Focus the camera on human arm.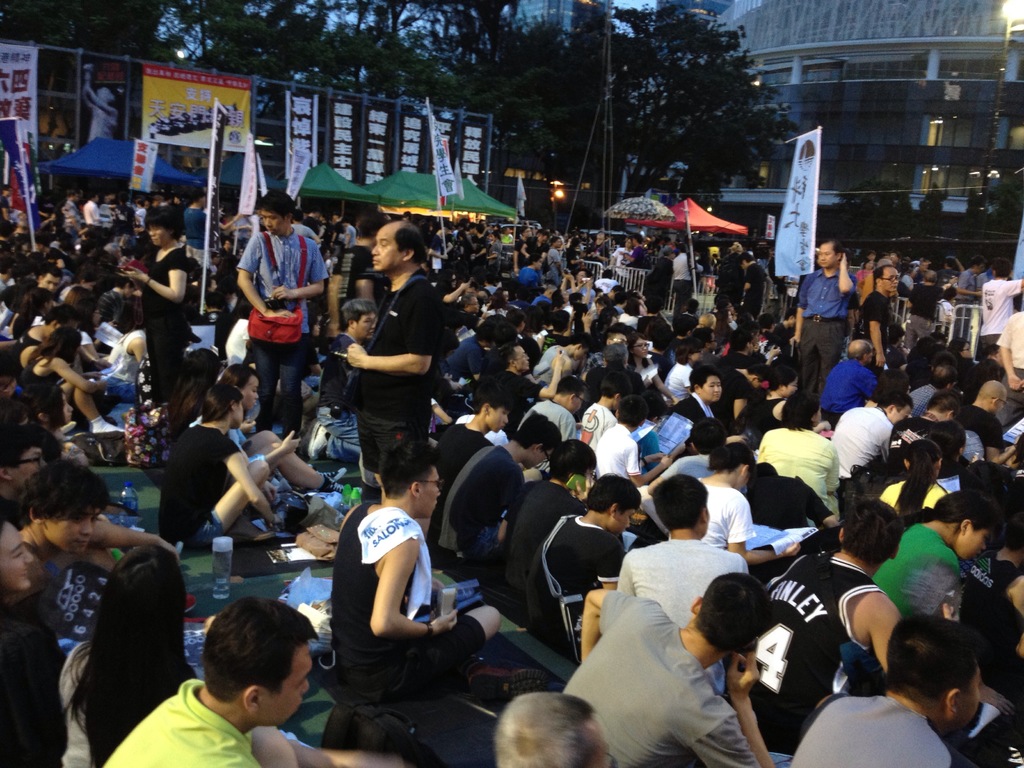
Focus region: {"x1": 991, "y1": 276, "x2": 1023, "y2": 296}.
